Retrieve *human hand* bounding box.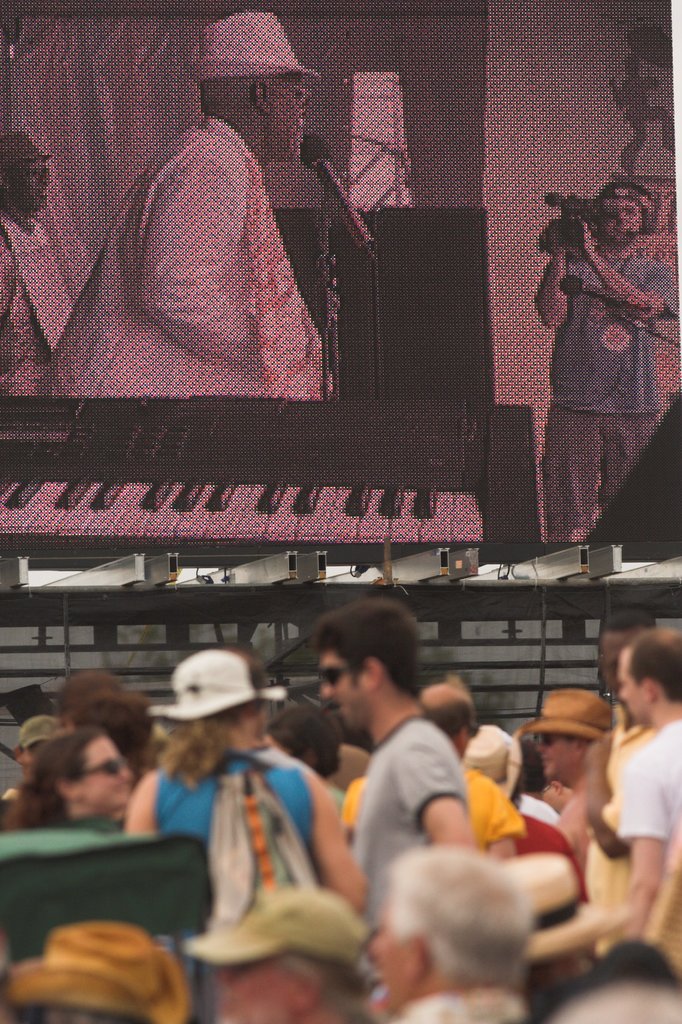
Bounding box: BBox(507, 725, 531, 771).
